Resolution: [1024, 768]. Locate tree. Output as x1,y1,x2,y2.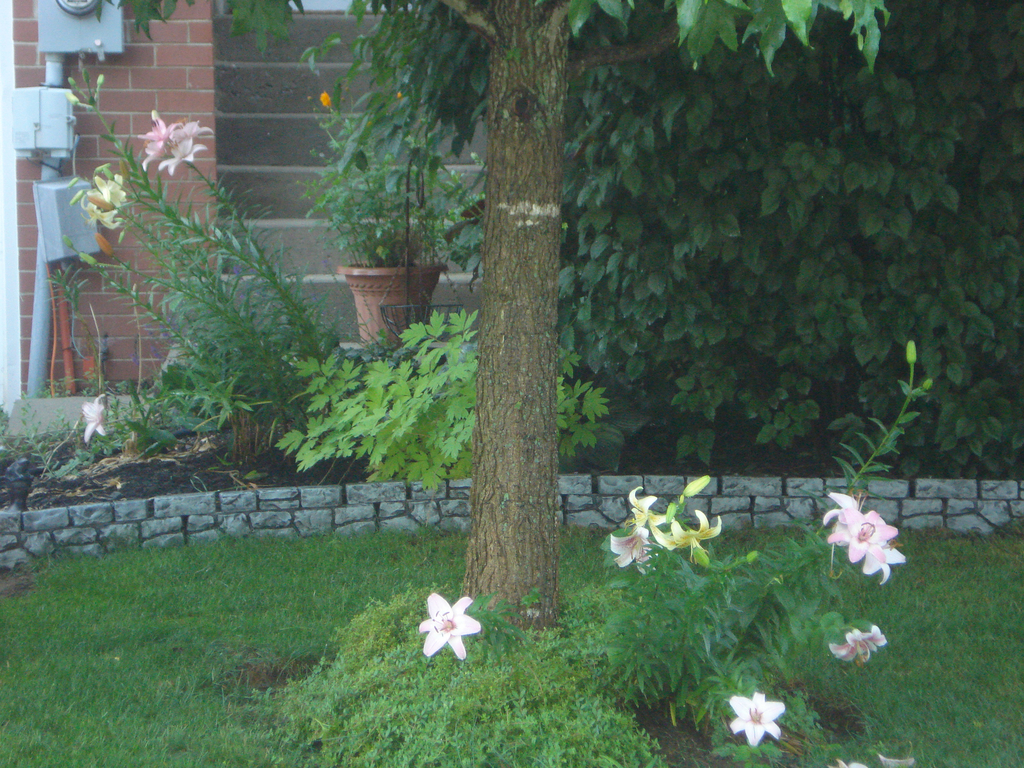
96,0,887,645.
